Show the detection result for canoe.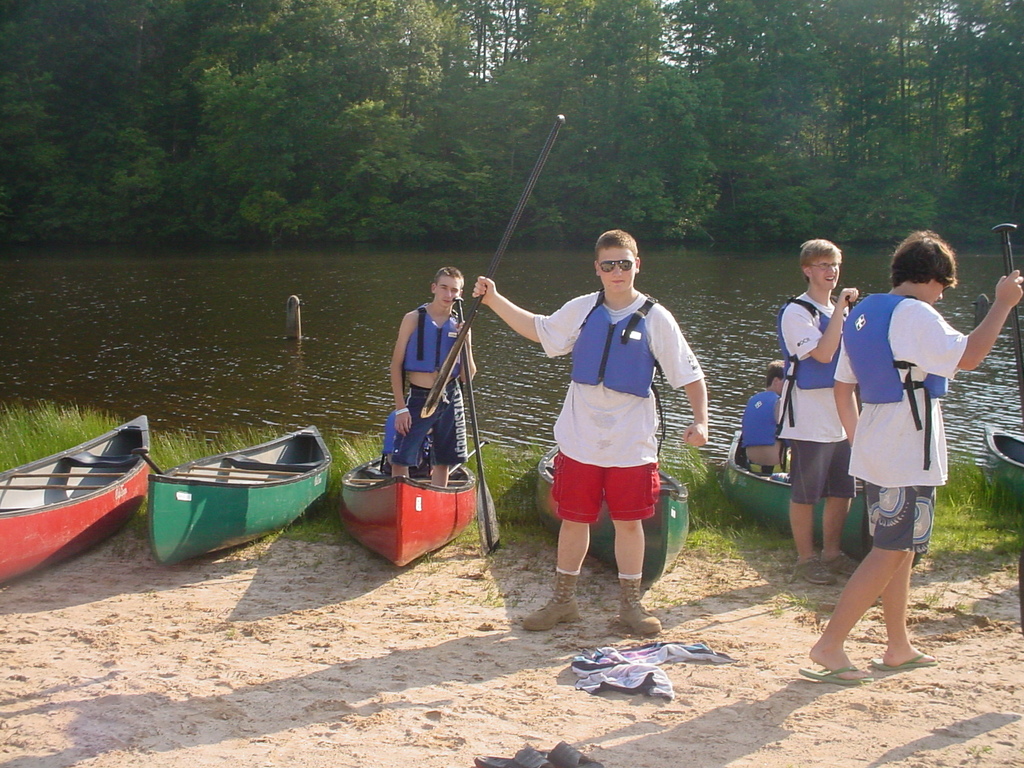
locate(726, 428, 872, 561).
